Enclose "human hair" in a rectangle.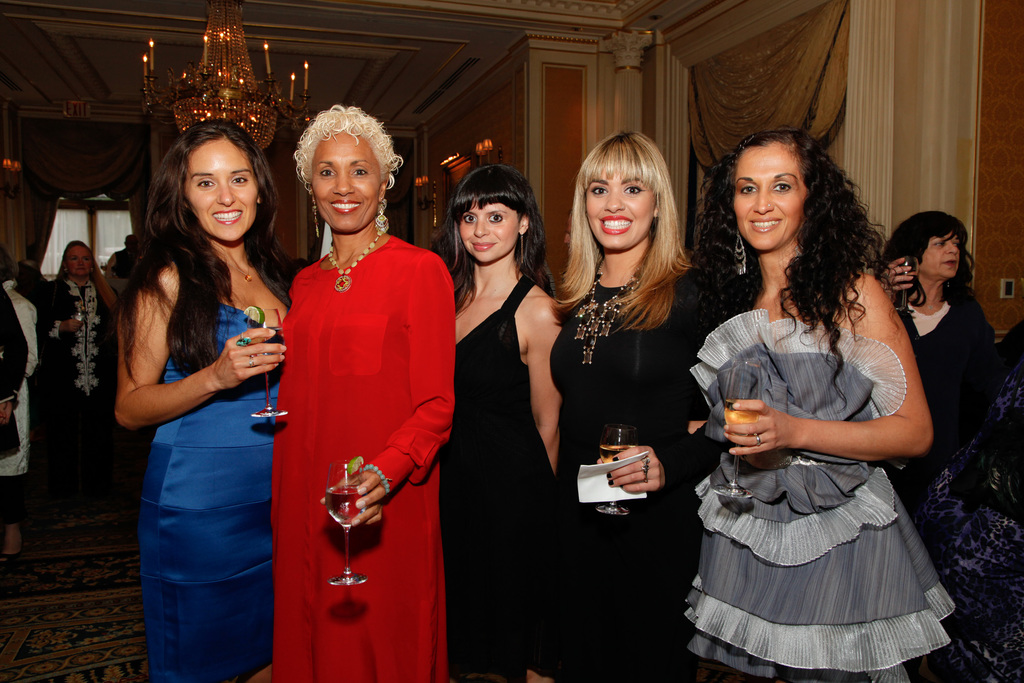
bbox=[878, 210, 982, 311].
